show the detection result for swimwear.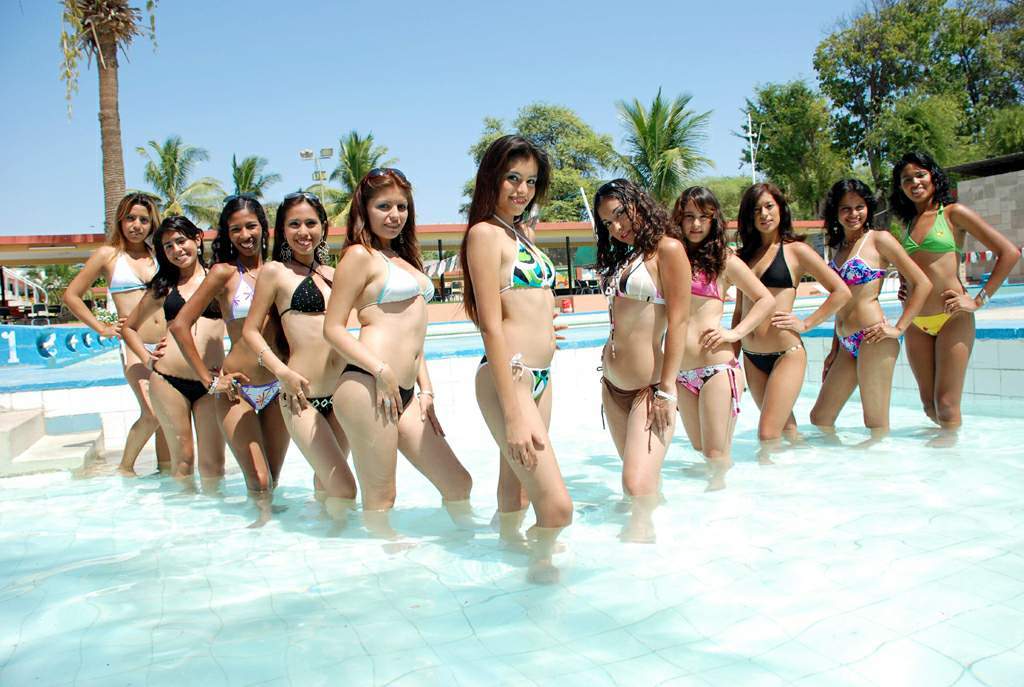
[left=362, top=244, right=437, bottom=309].
